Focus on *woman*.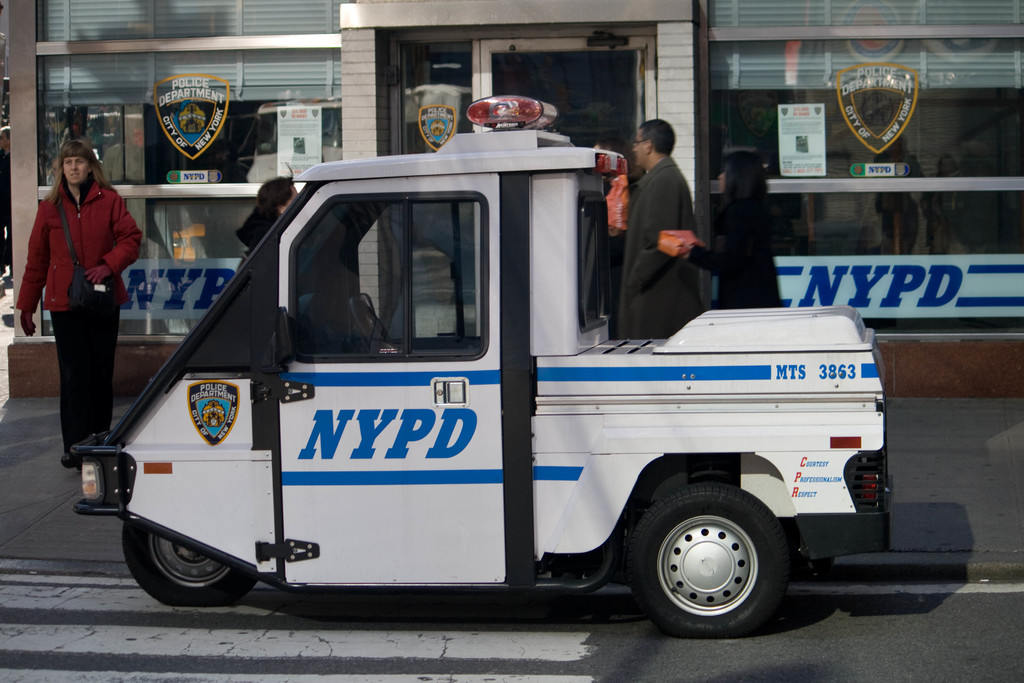
Focused at 681/149/786/315.
